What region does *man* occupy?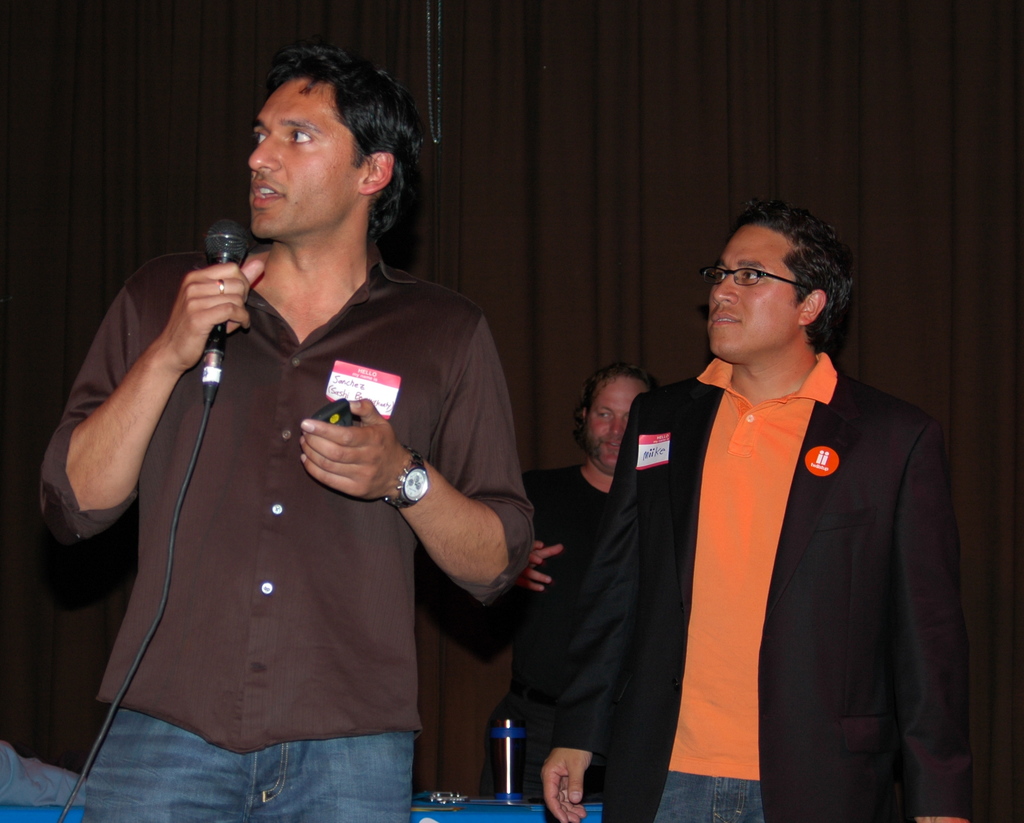
Rect(584, 190, 959, 810).
